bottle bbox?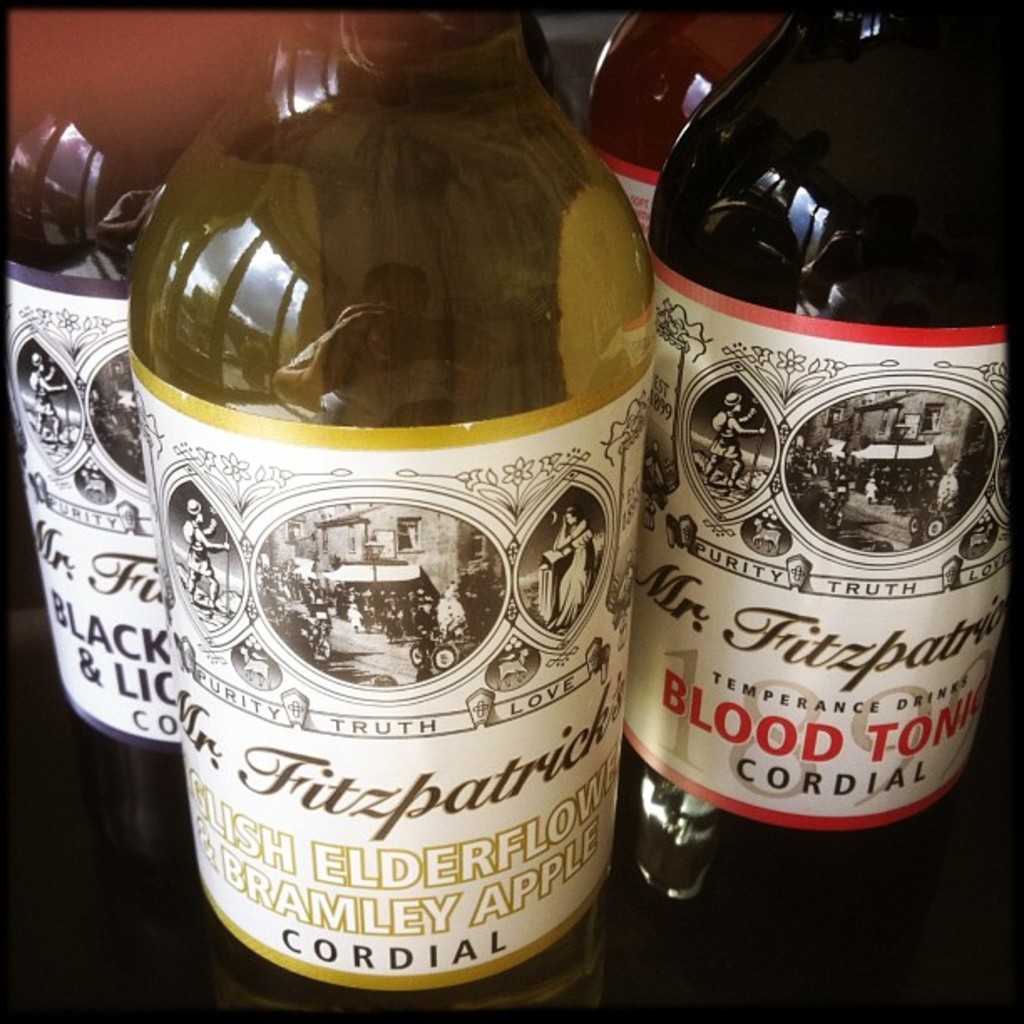
[x1=131, y1=5, x2=664, y2=999]
